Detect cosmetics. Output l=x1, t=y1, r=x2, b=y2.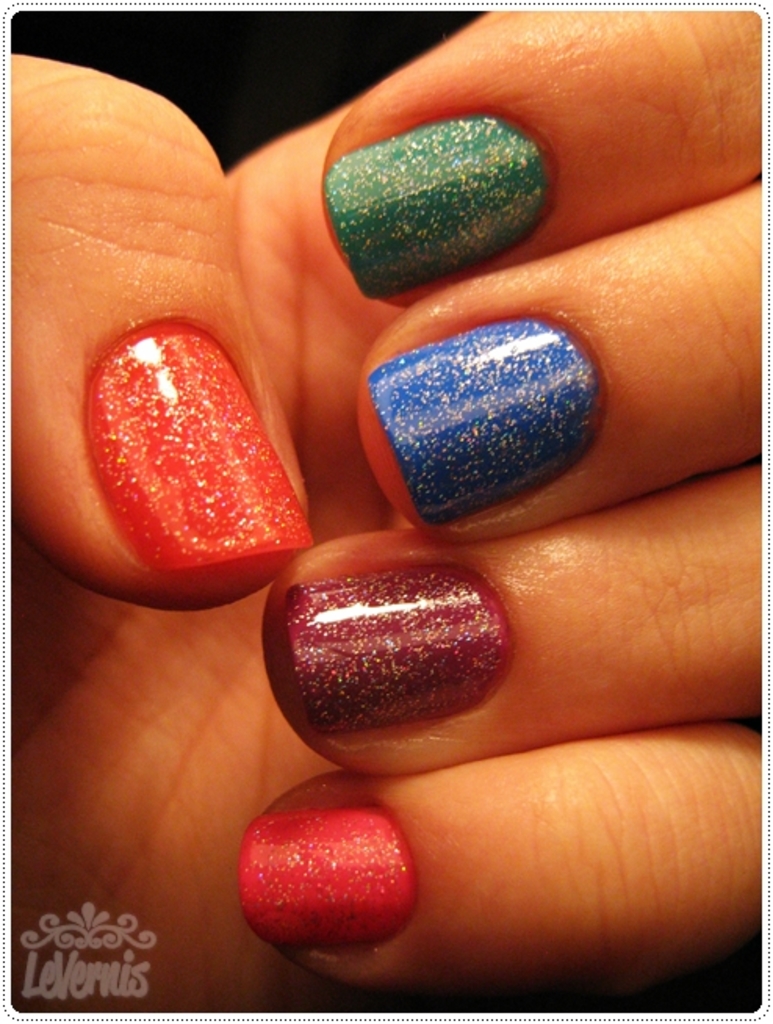
l=277, t=550, r=535, b=742.
